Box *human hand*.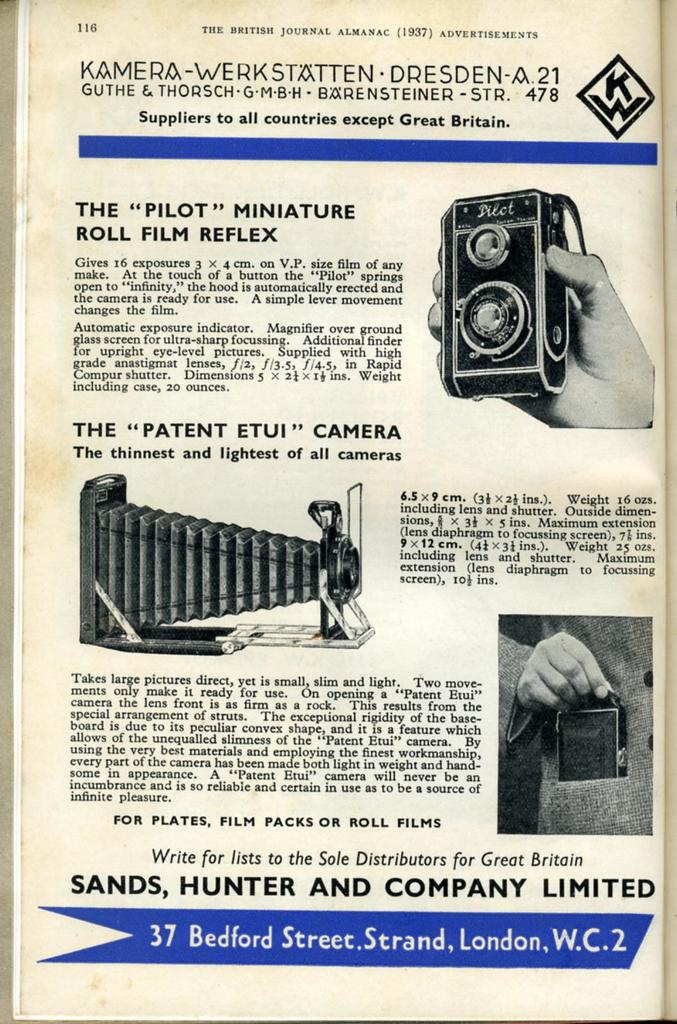
(425,244,659,428).
